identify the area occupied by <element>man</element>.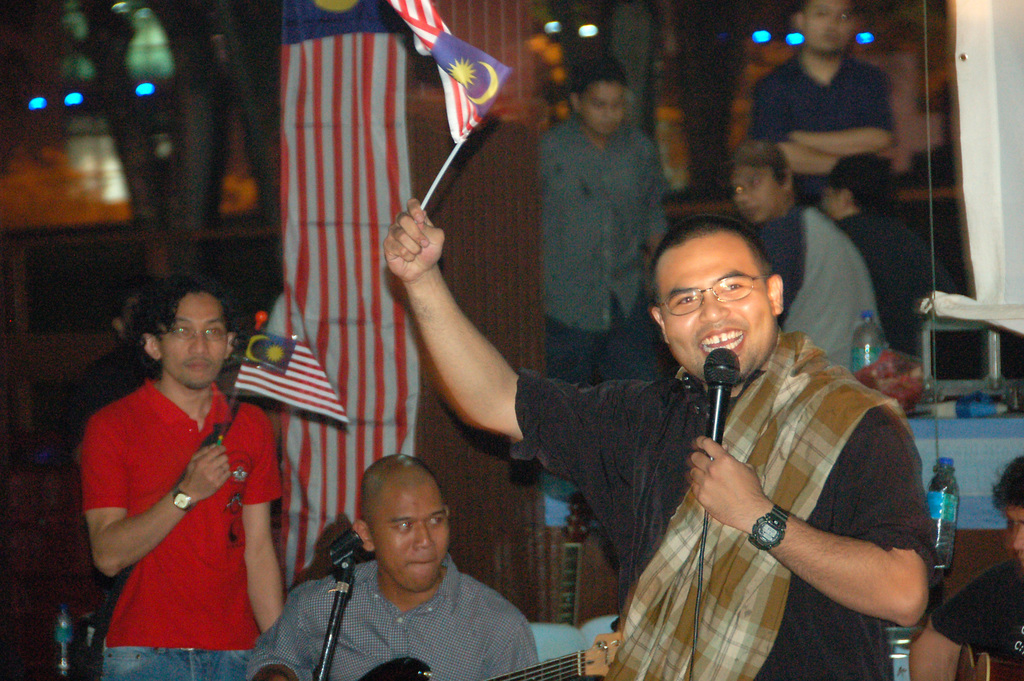
Area: left=745, top=0, right=897, bottom=203.
